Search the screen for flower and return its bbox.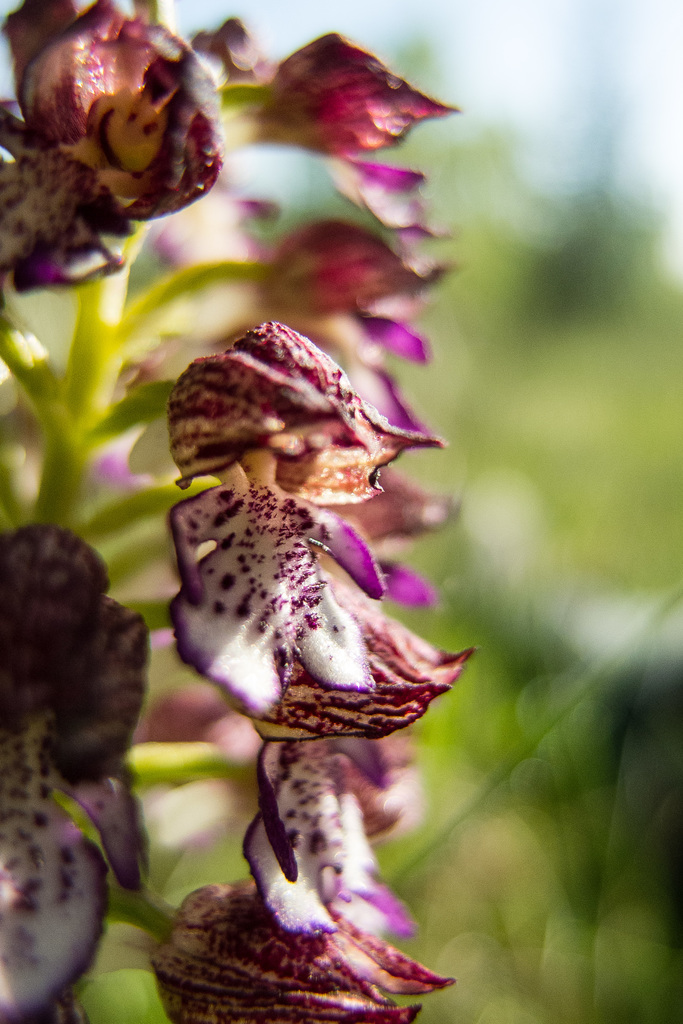
Found: <bbox>0, 524, 160, 1023</bbox>.
